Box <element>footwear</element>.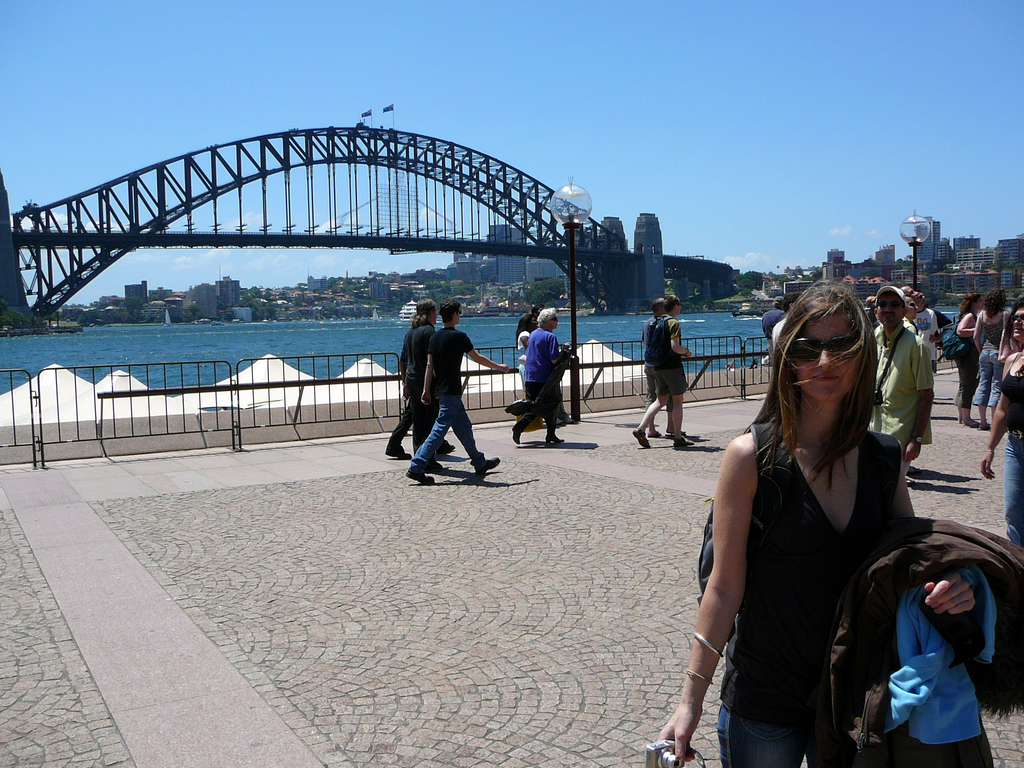
[677, 438, 692, 446].
